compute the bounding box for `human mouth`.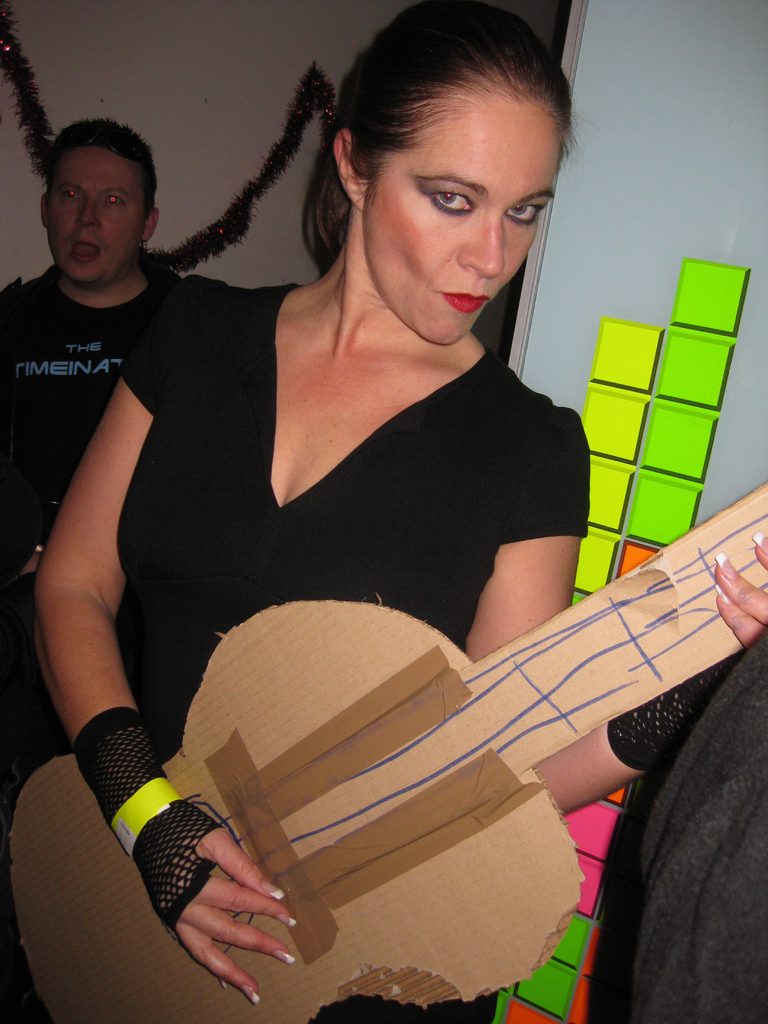
{"left": 436, "top": 286, "right": 488, "bottom": 319}.
